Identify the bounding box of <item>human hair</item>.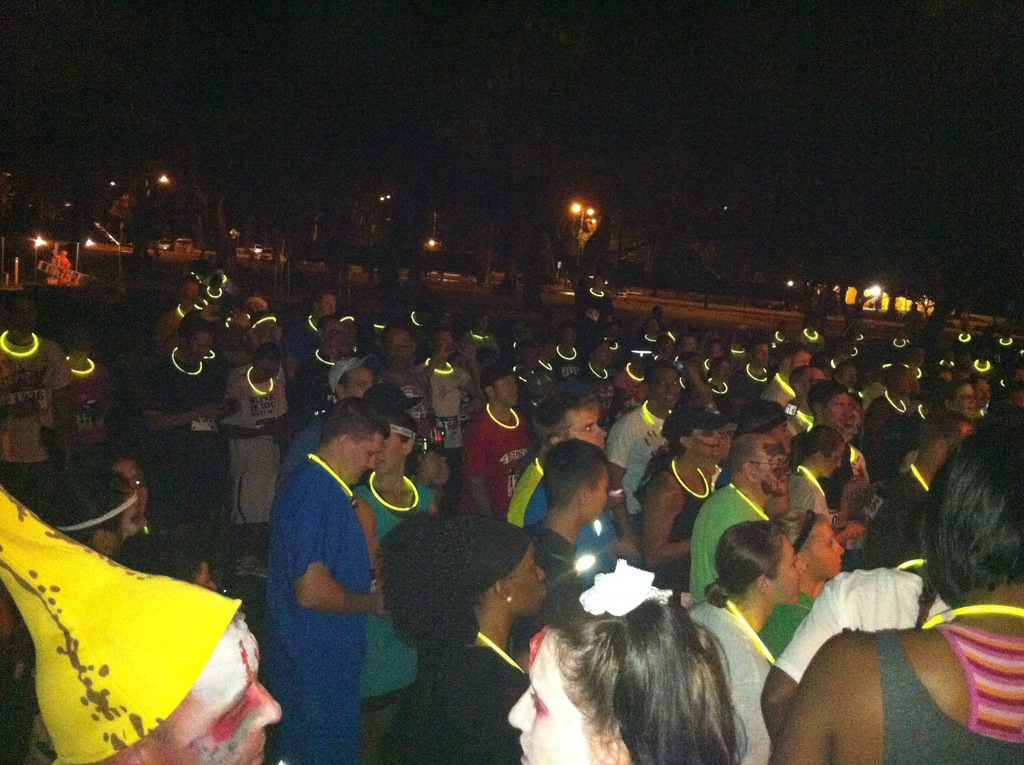
<bbox>916, 407, 1023, 610</bbox>.
